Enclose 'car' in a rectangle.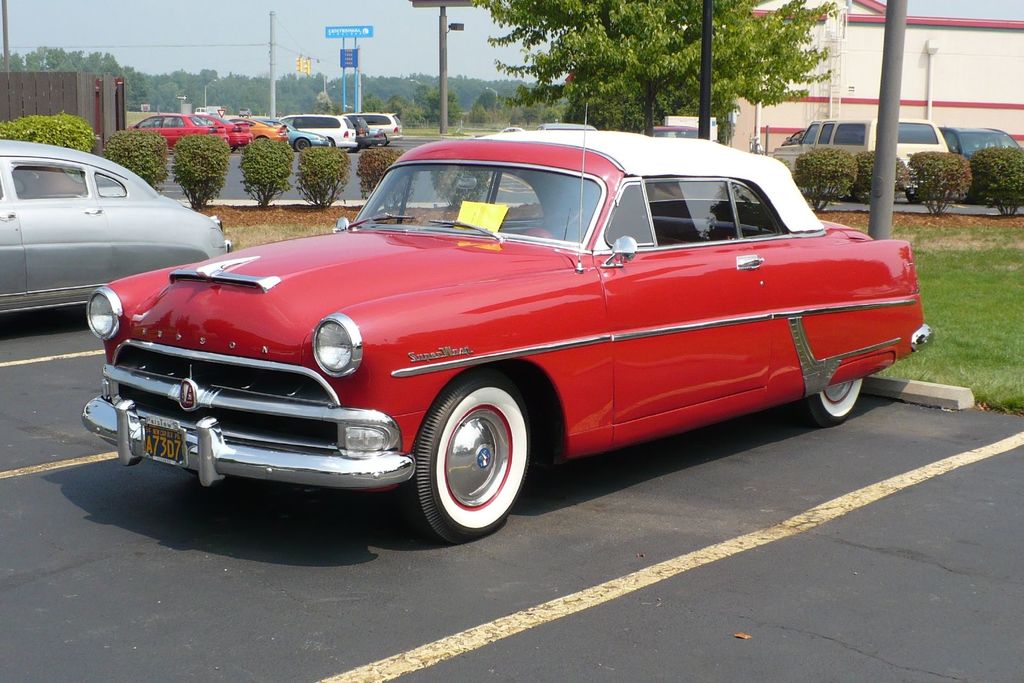
region(82, 104, 936, 549).
